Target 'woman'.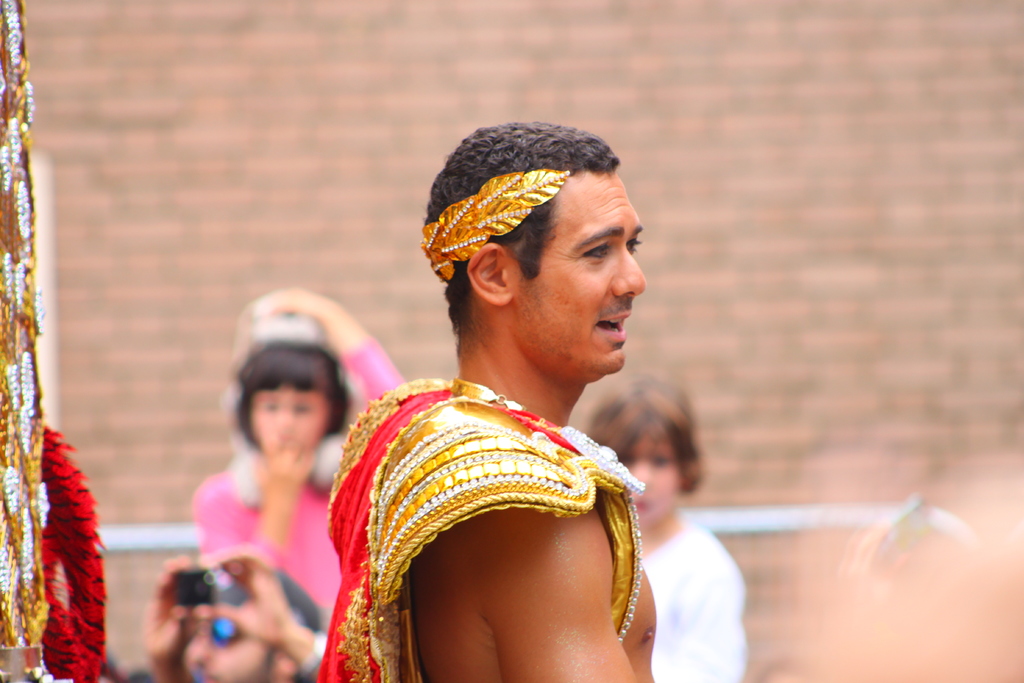
Target region: l=159, t=295, r=371, b=652.
